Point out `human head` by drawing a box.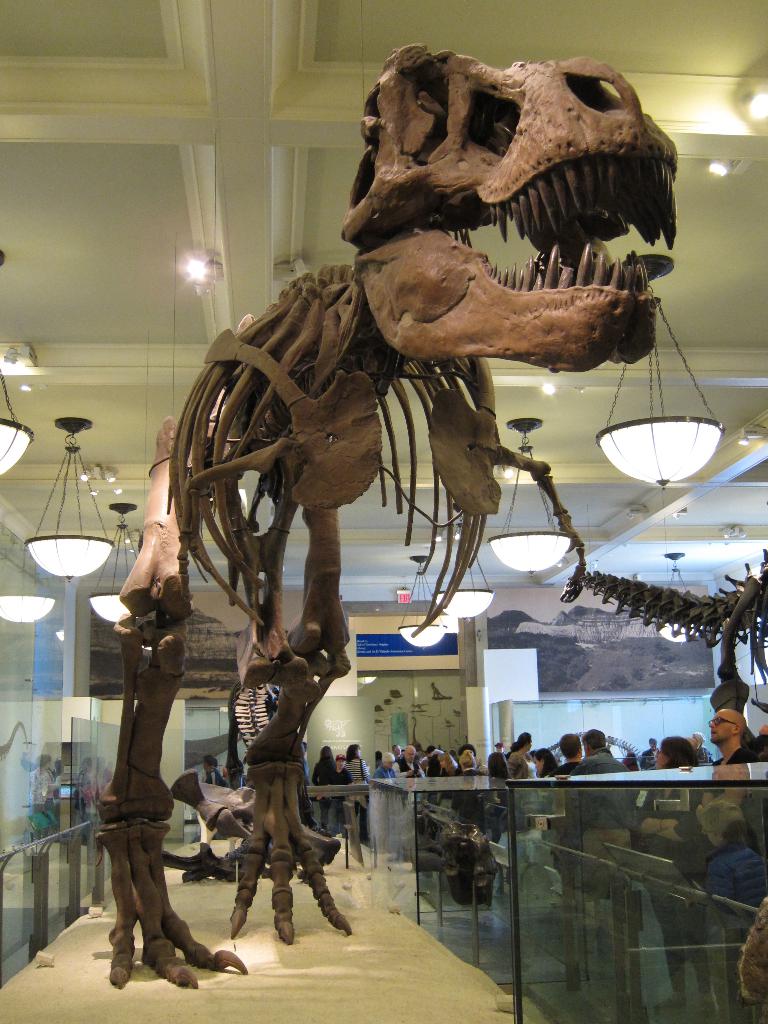
(x1=403, y1=745, x2=415, y2=762).
